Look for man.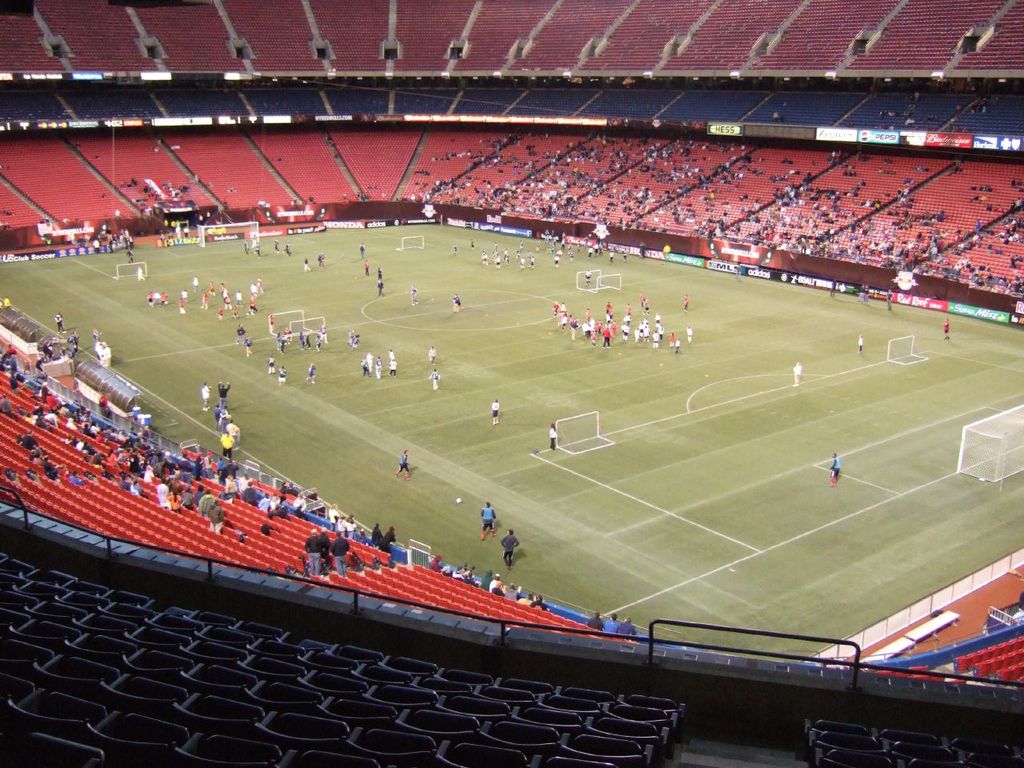
Found: (x1=328, y1=526, x2=352, y2=580).
